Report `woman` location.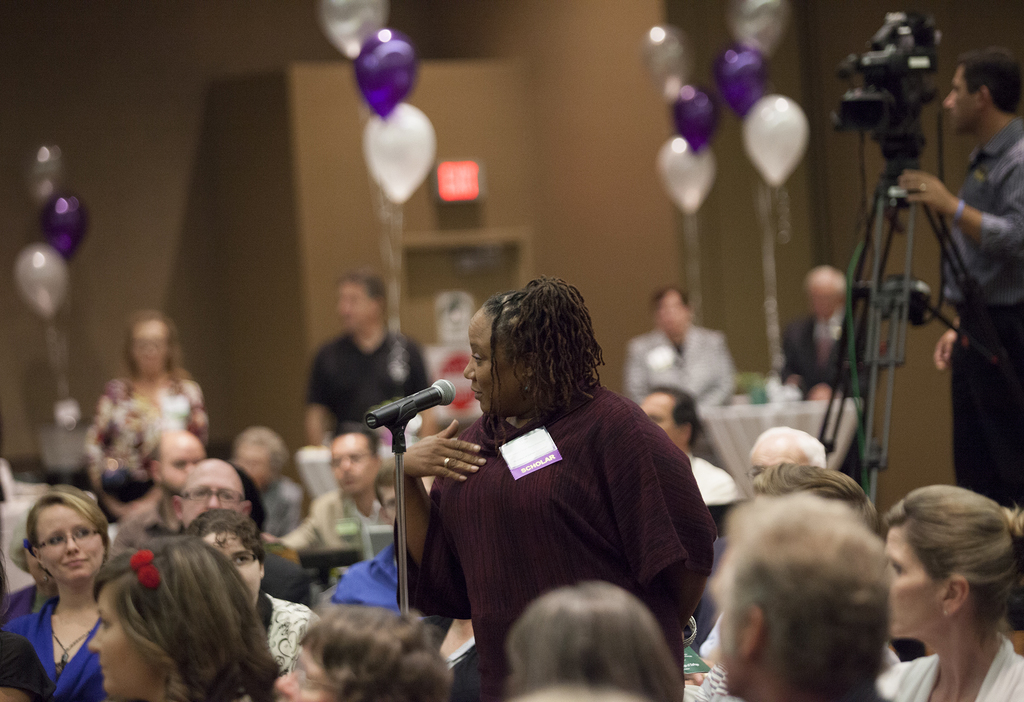
Report: {"x1": 3, "y1": 480, "x2": 134, "y2": 689}.
